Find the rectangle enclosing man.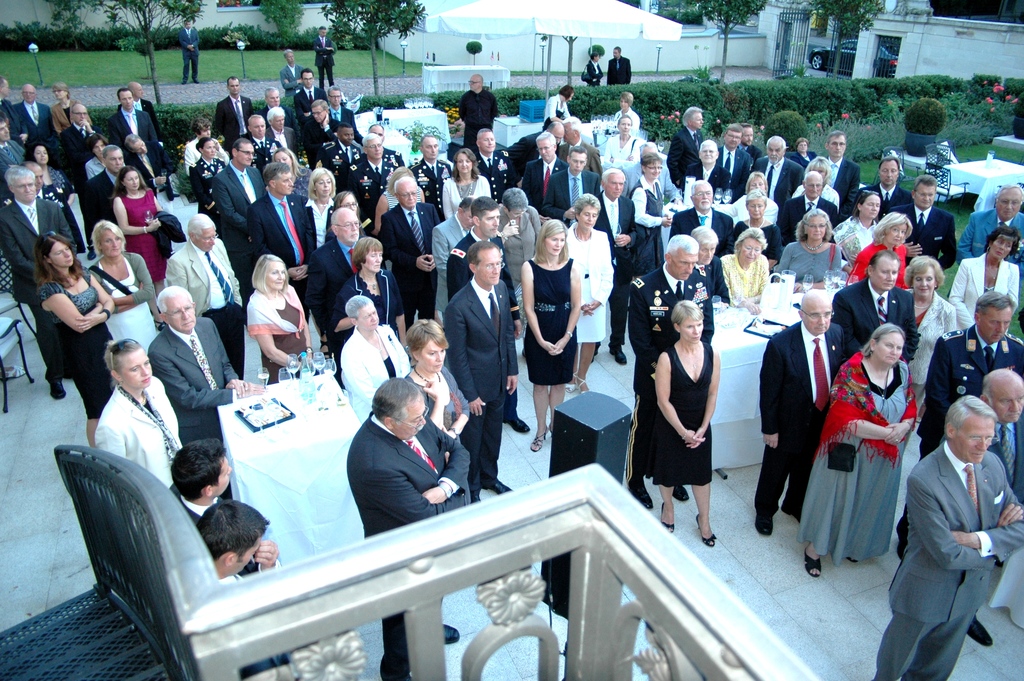
266,104,296,151.
